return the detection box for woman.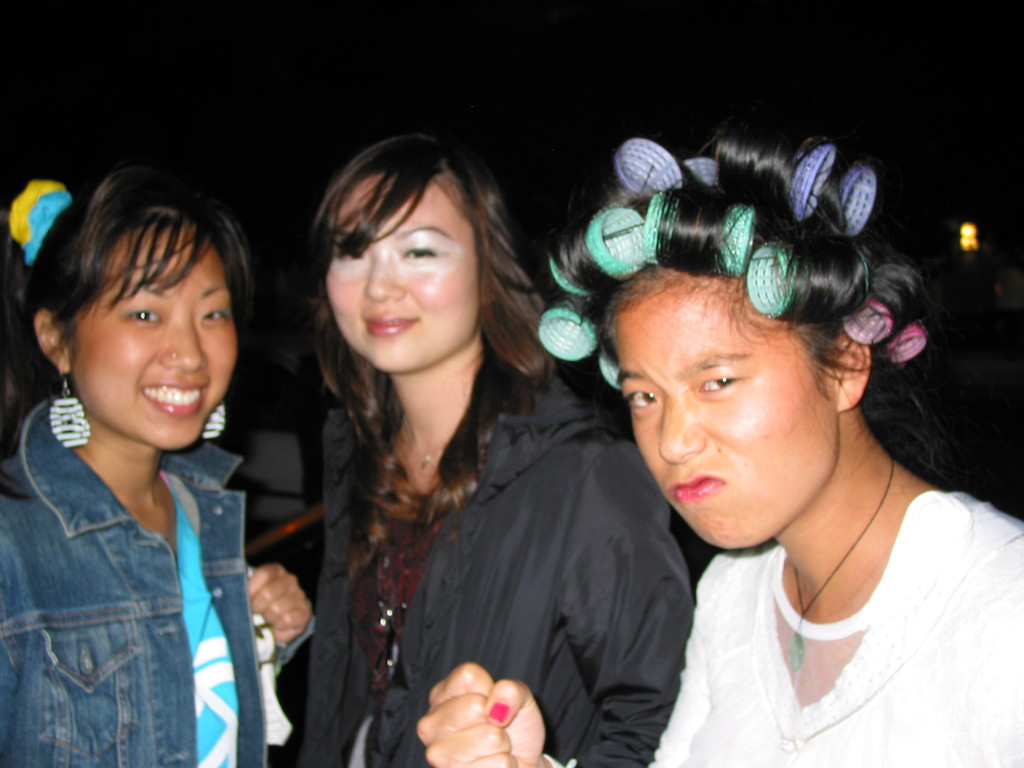
{"x1": 0, "y1": 162, "x2": 317, "y2": 767}.
